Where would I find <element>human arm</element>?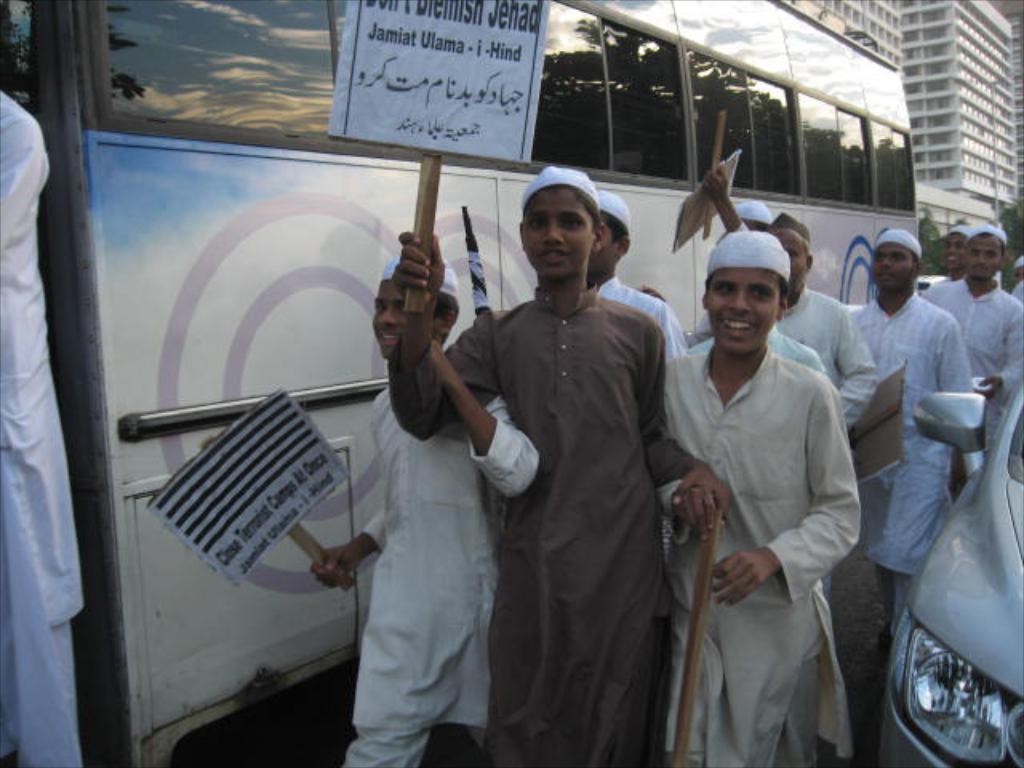
At l=971, t=294, r=1022, b=398.
